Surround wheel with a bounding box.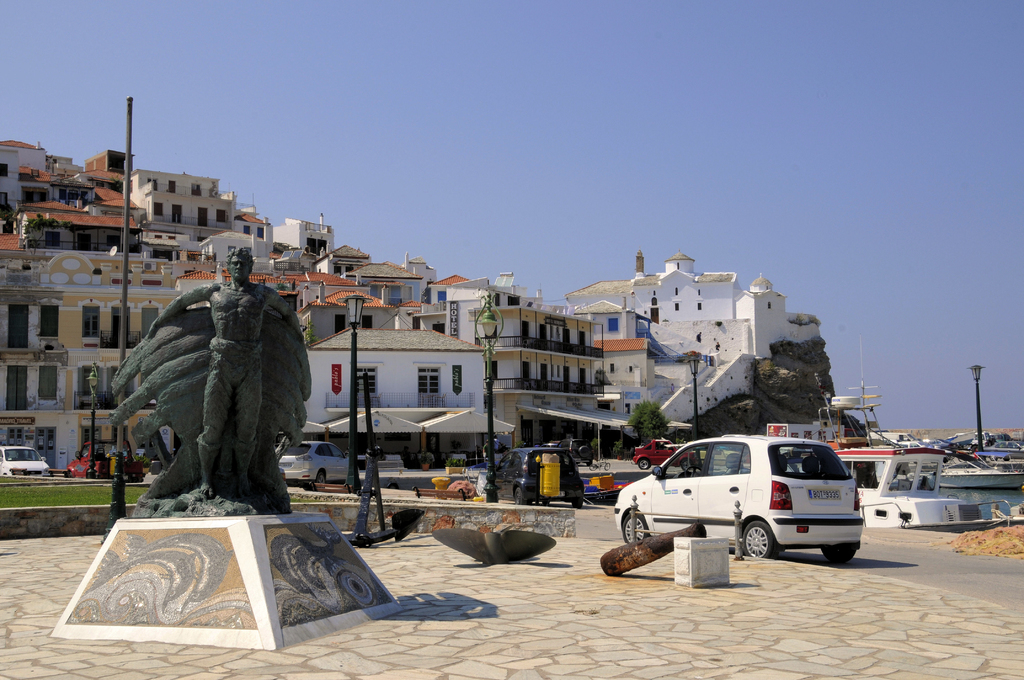
bbox=[621, 512, 646, 544].
